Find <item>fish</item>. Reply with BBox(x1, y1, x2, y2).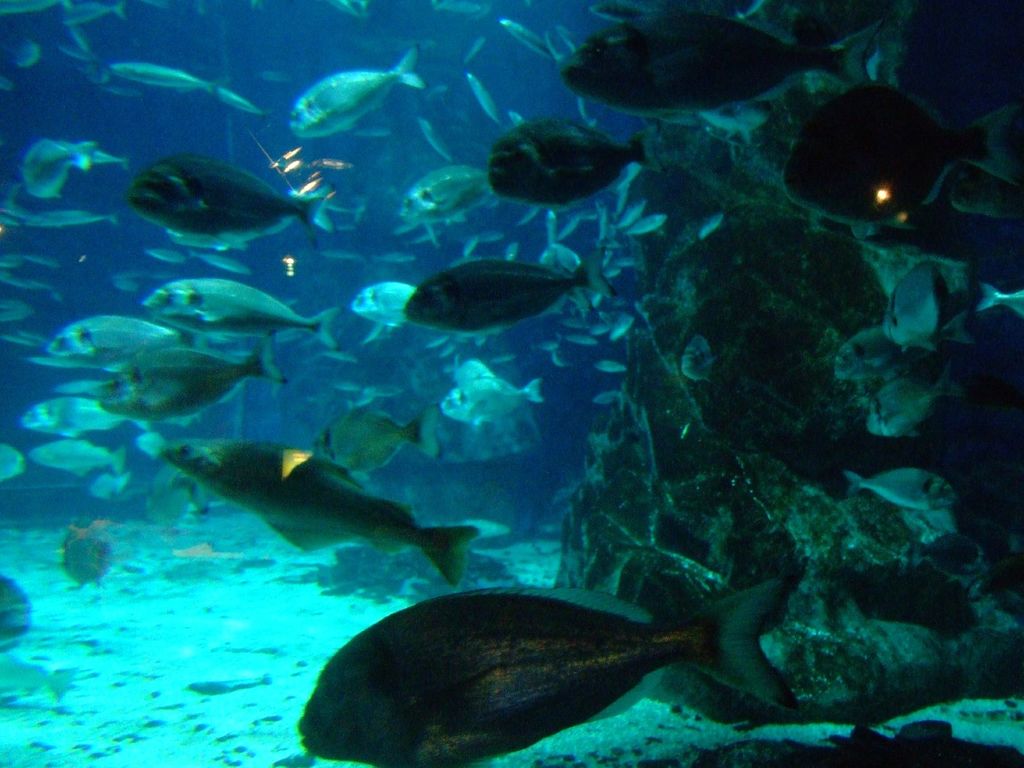
BBox(397, 162, 490, 224).
